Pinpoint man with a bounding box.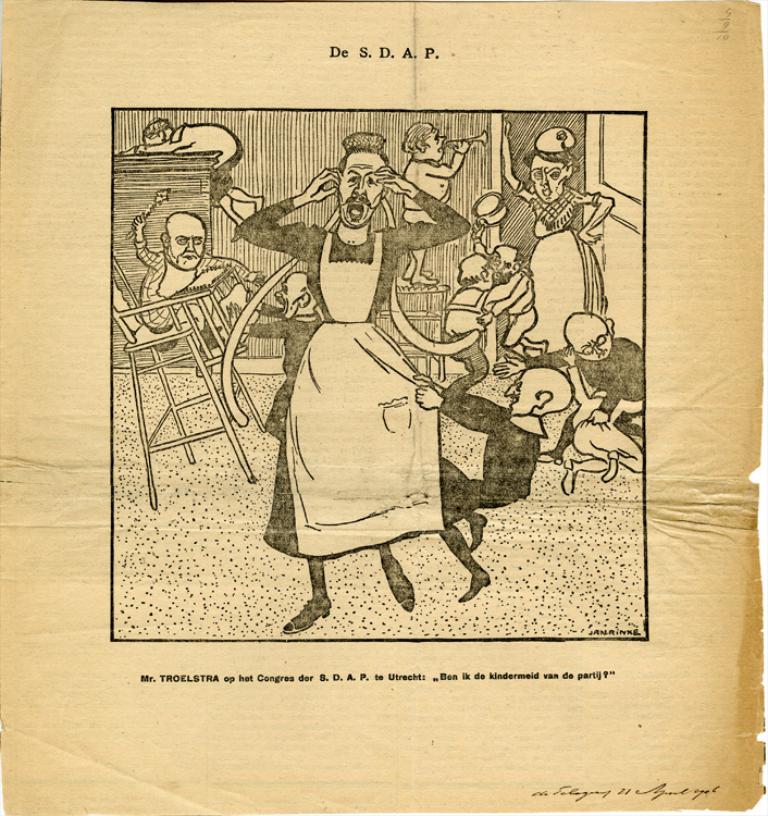
230, 272, 329, 453.
